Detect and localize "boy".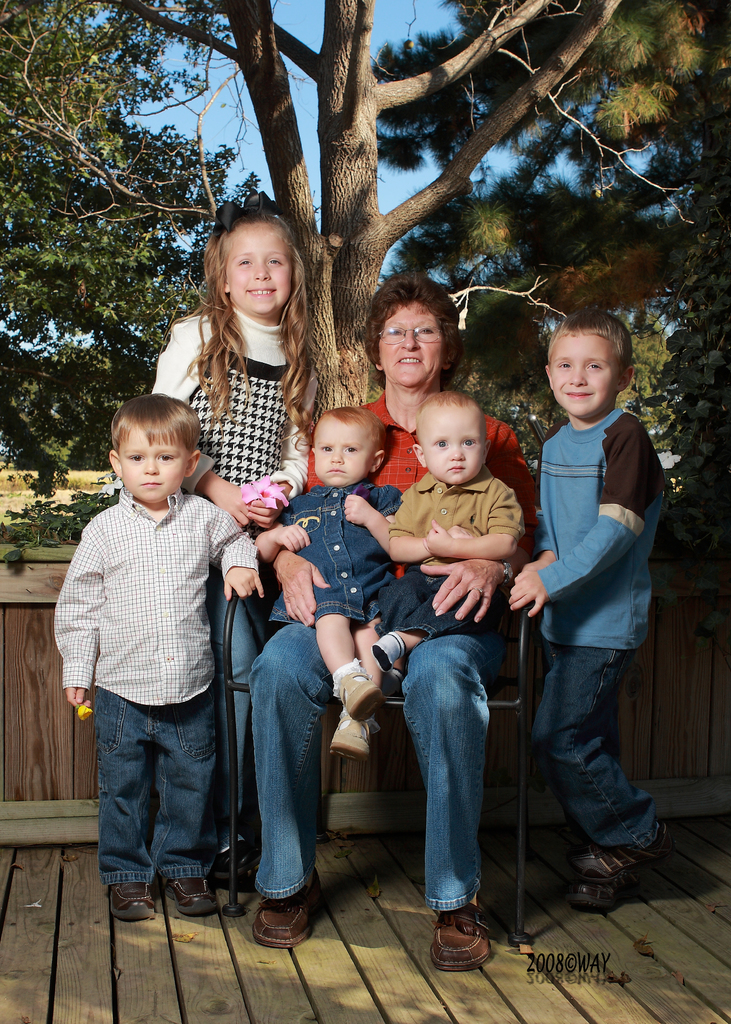
Localized at bbox=[52, 391, 264, 922].
